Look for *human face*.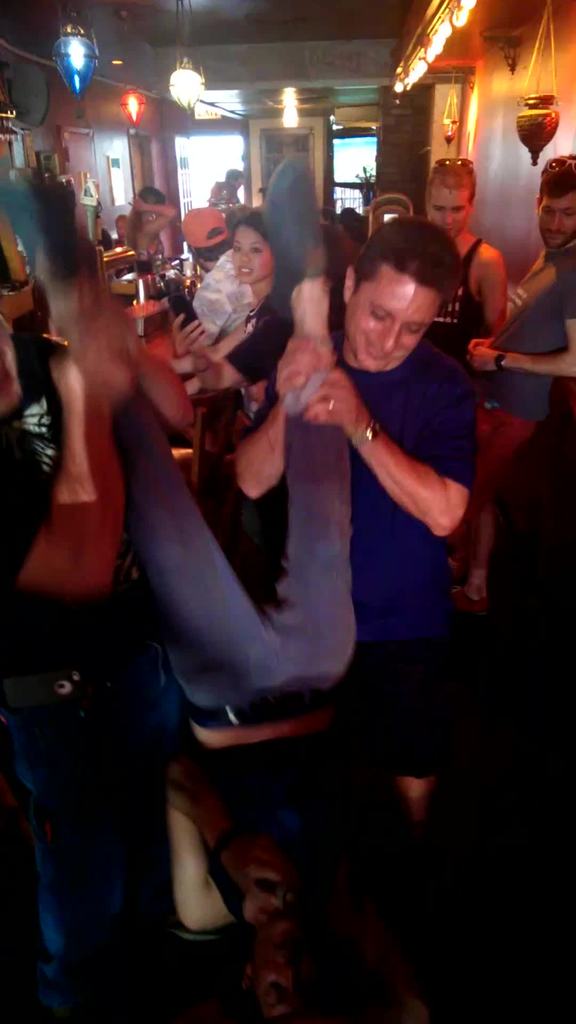
Found: <bbox>432, 185, 474, 239</bbox>.
